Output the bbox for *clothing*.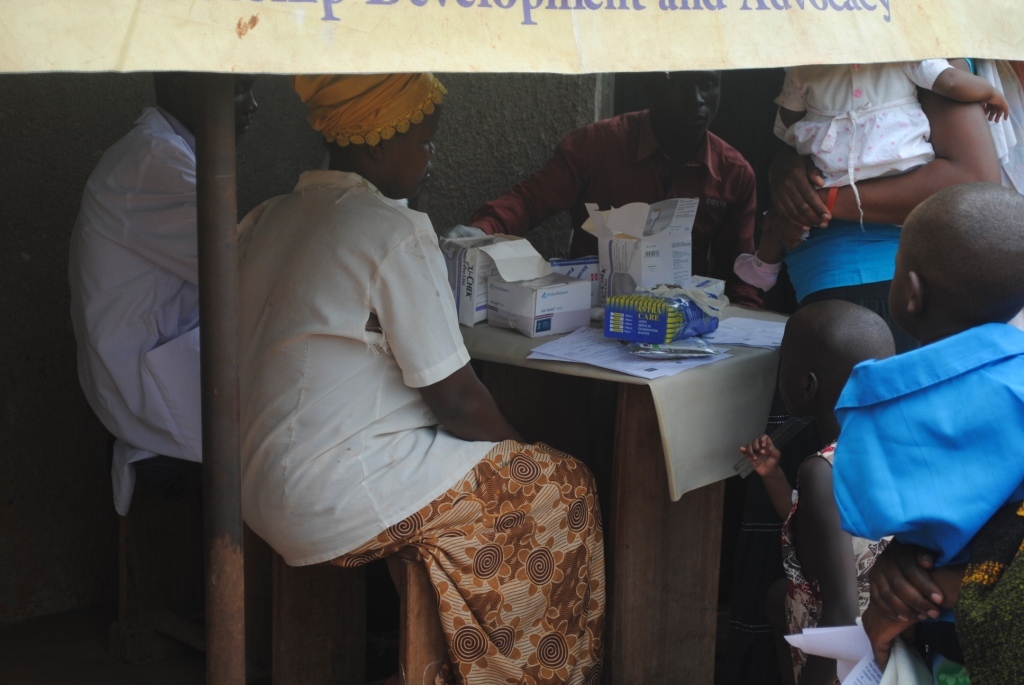
box=[830, 297, 1014, 598].
